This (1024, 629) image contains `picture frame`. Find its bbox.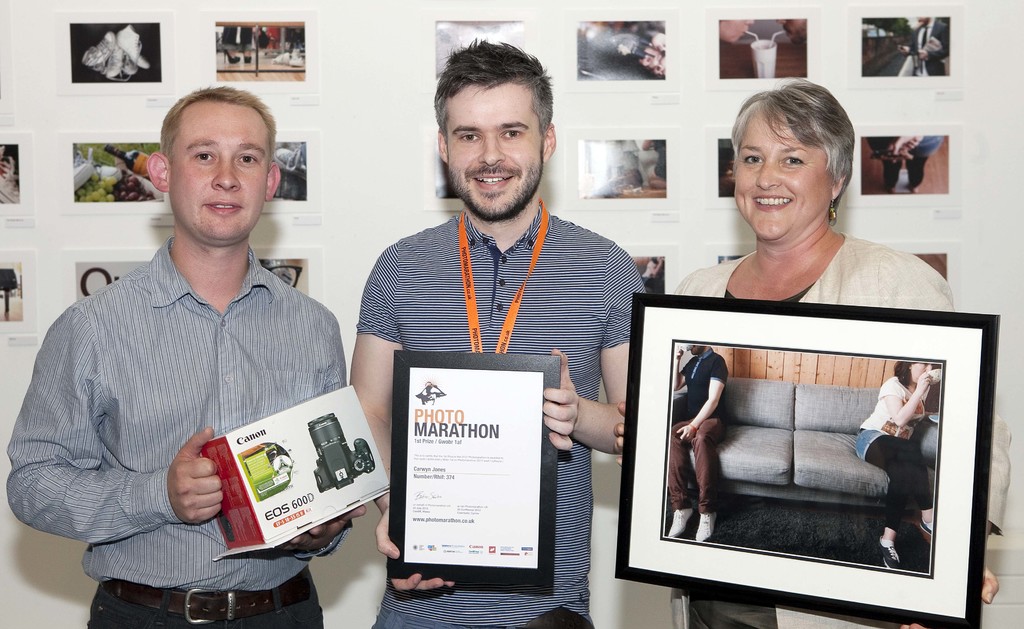
rect(701, 127, 740, 210).
